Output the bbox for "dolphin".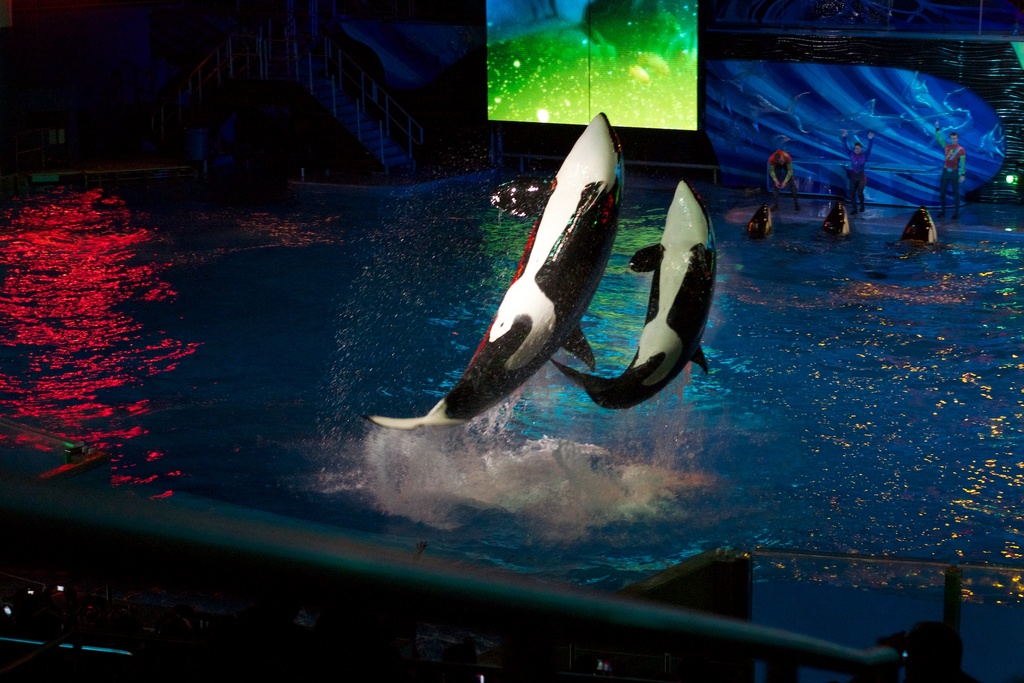
[left=552, top=175, right=716, bottom=410].
